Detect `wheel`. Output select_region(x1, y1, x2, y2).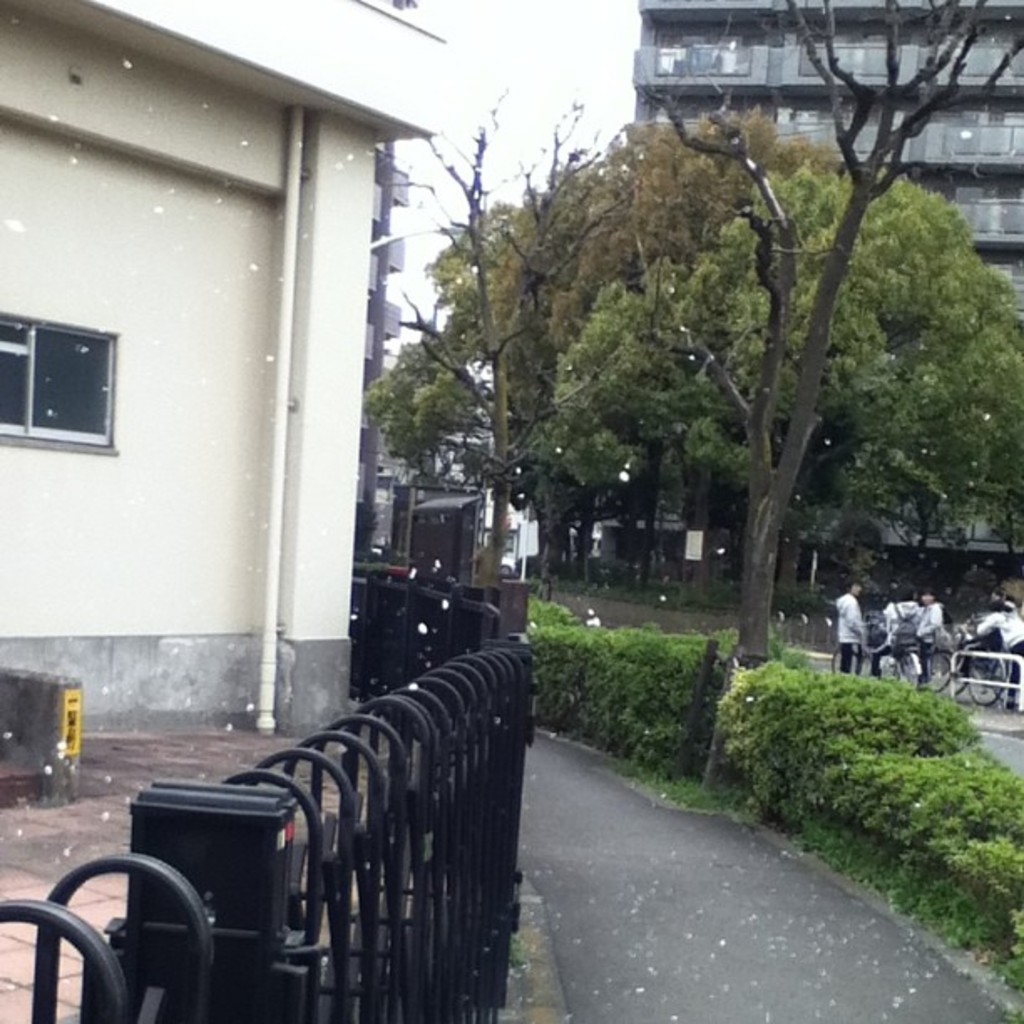
select_region(827, 643, 858, 681).
